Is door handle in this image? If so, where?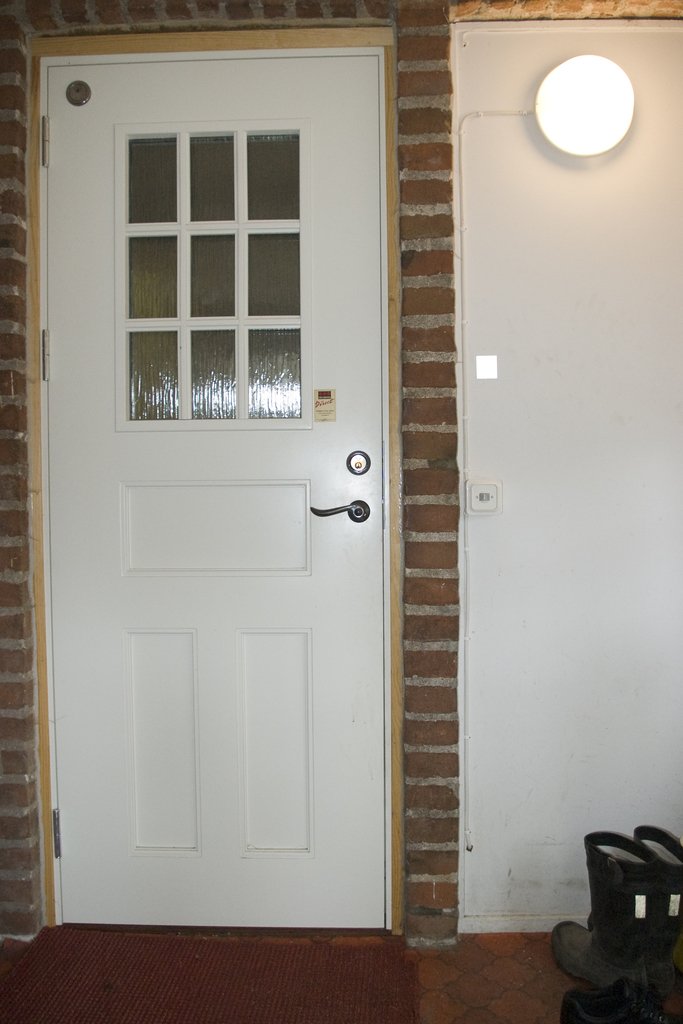
Yes, at <region>310, 498, 369, 521</region>.
